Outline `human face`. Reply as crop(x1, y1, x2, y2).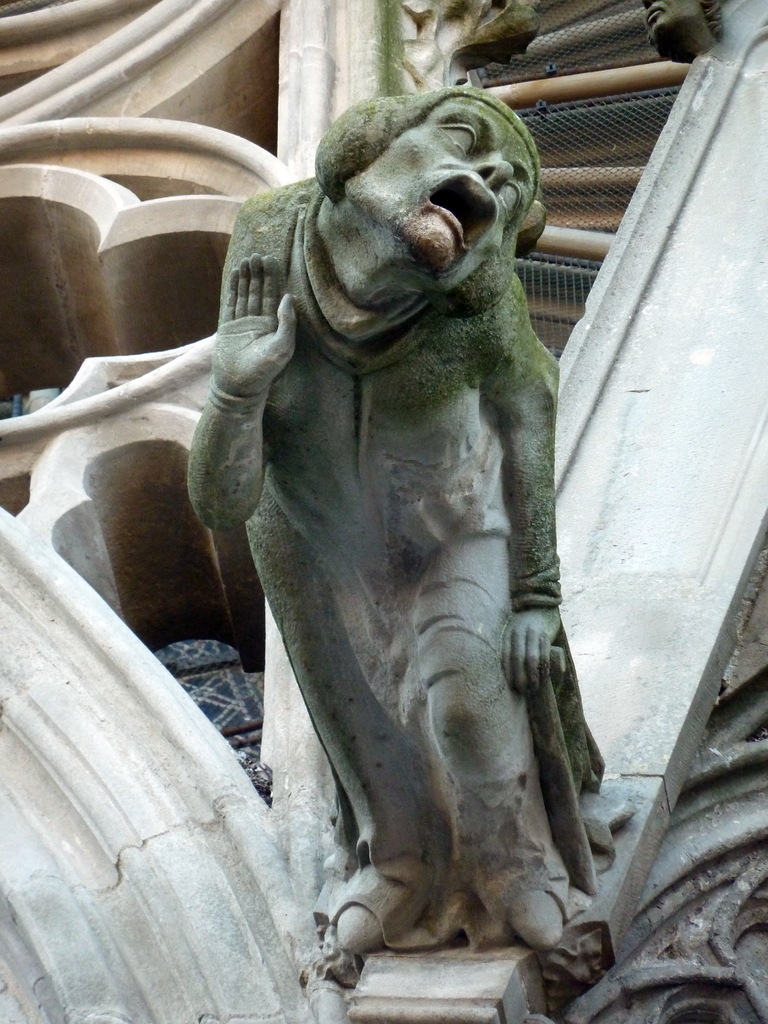
crop(319, 90, 534, 293).
